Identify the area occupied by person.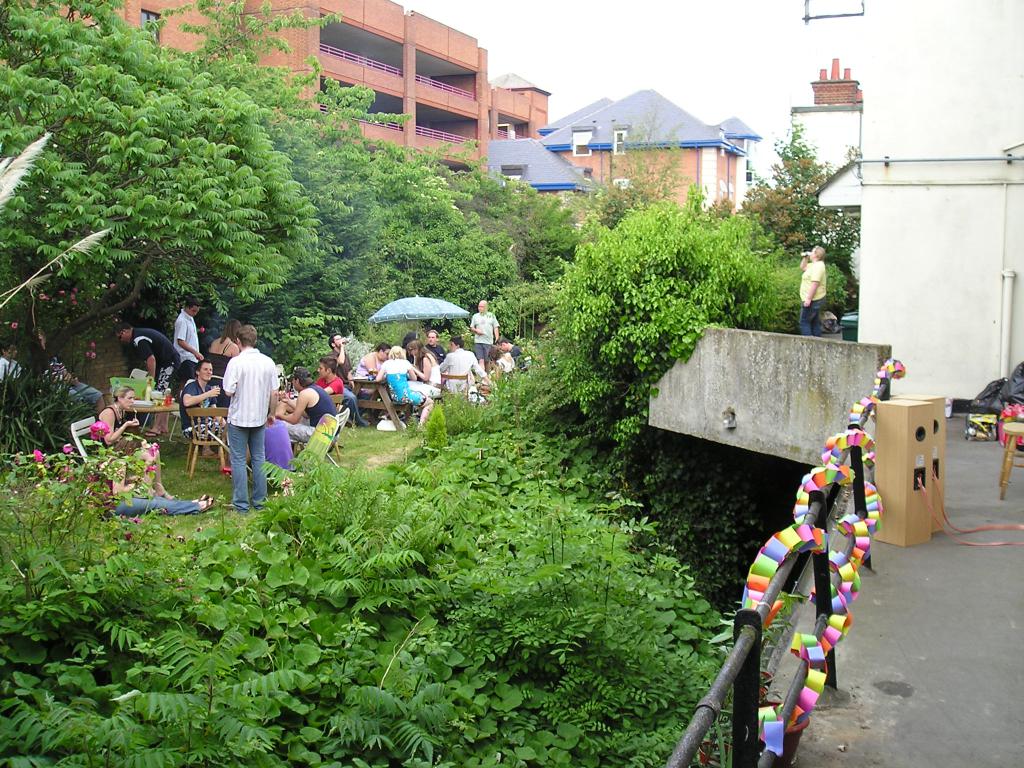
Area: bbox(89, 378, 173, 499).
